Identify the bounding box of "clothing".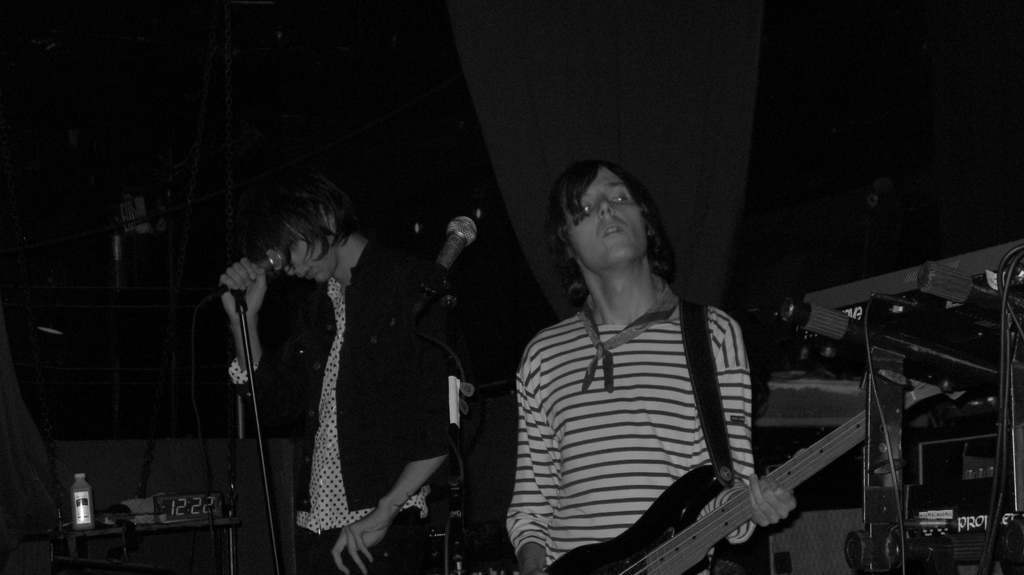
x1=526 y1=236 x2=838 y2=571.
